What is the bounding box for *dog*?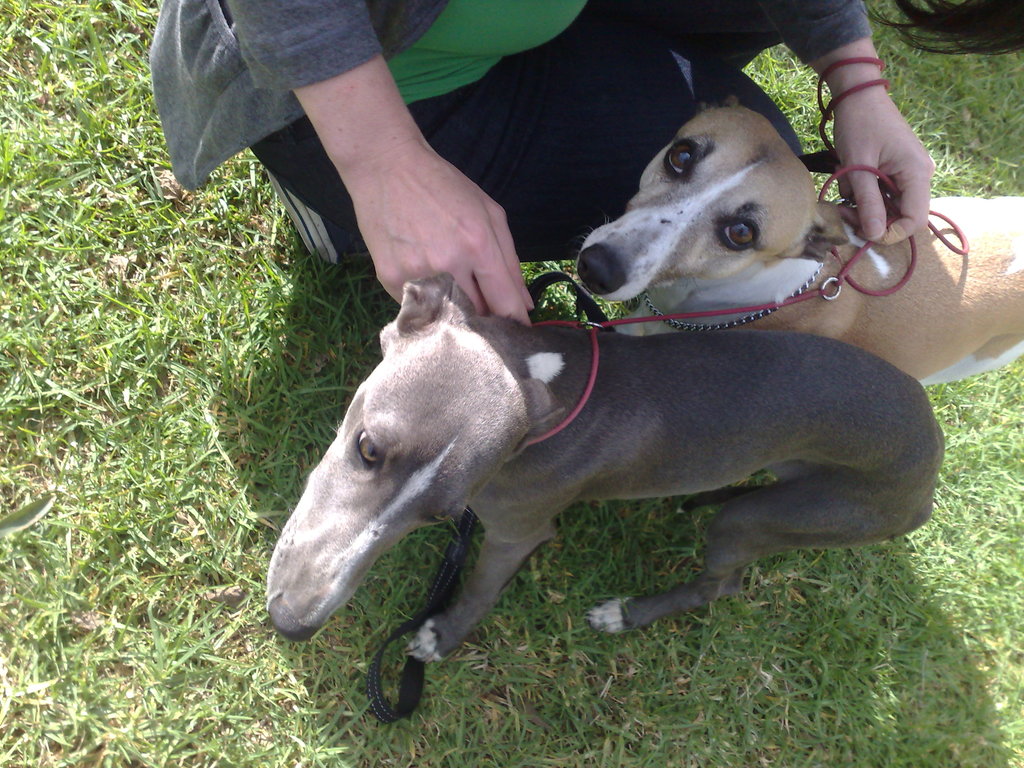
pyautogui.locateOnScreen(267, 271, 944, 663).
